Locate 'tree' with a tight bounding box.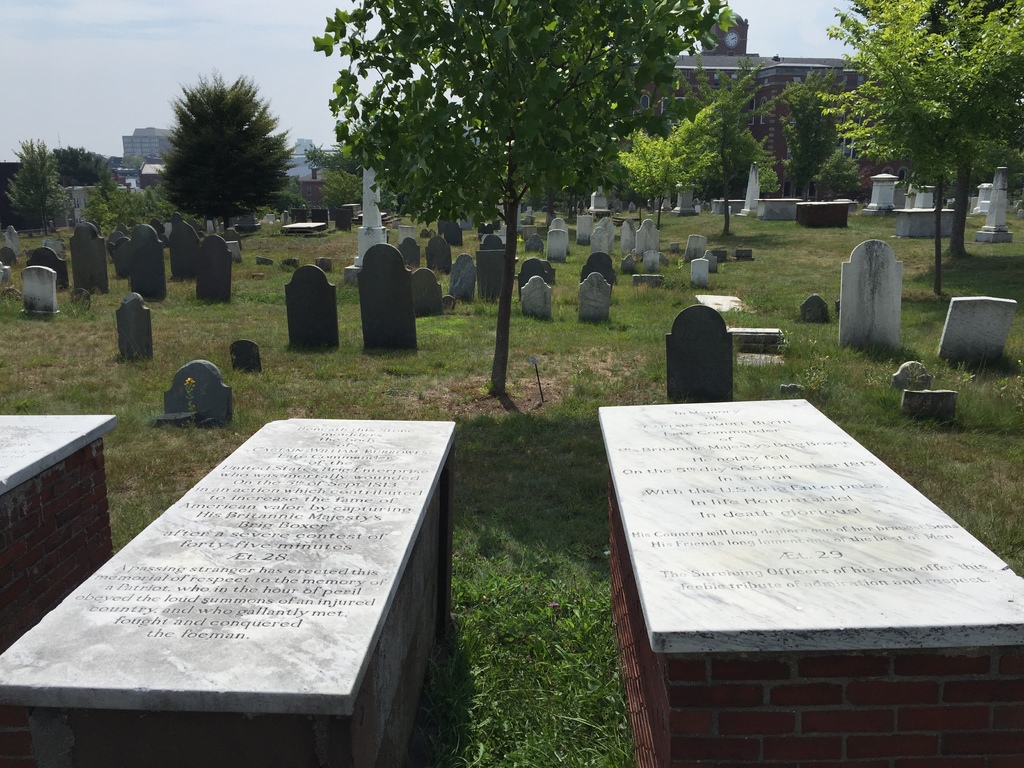
pyautogui.locateOnScreen(0, 136, 67, 234).
